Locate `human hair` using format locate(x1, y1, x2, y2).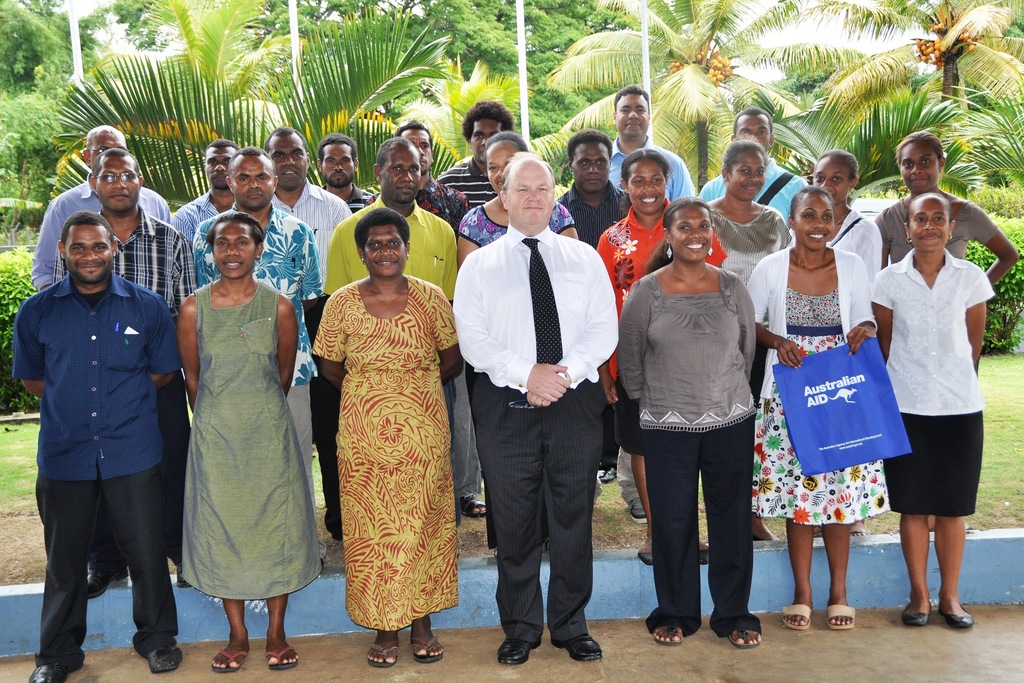
locate(63, 209, 113, 244).
